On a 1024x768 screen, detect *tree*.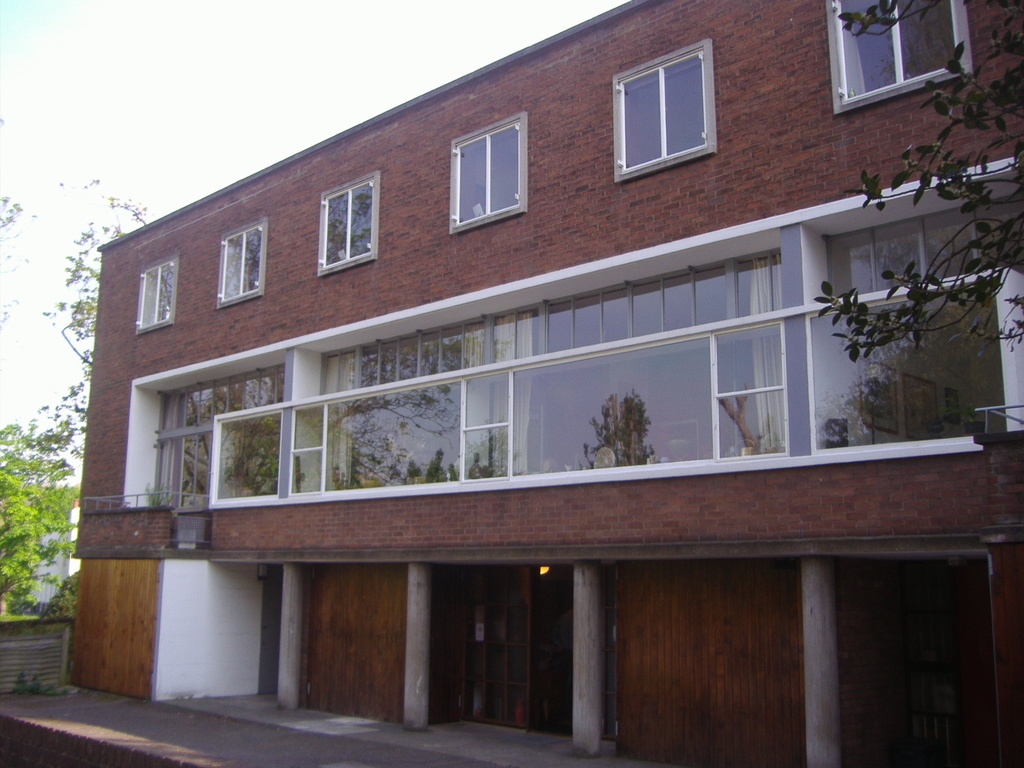
<box>790,121,1022,462</box>.
